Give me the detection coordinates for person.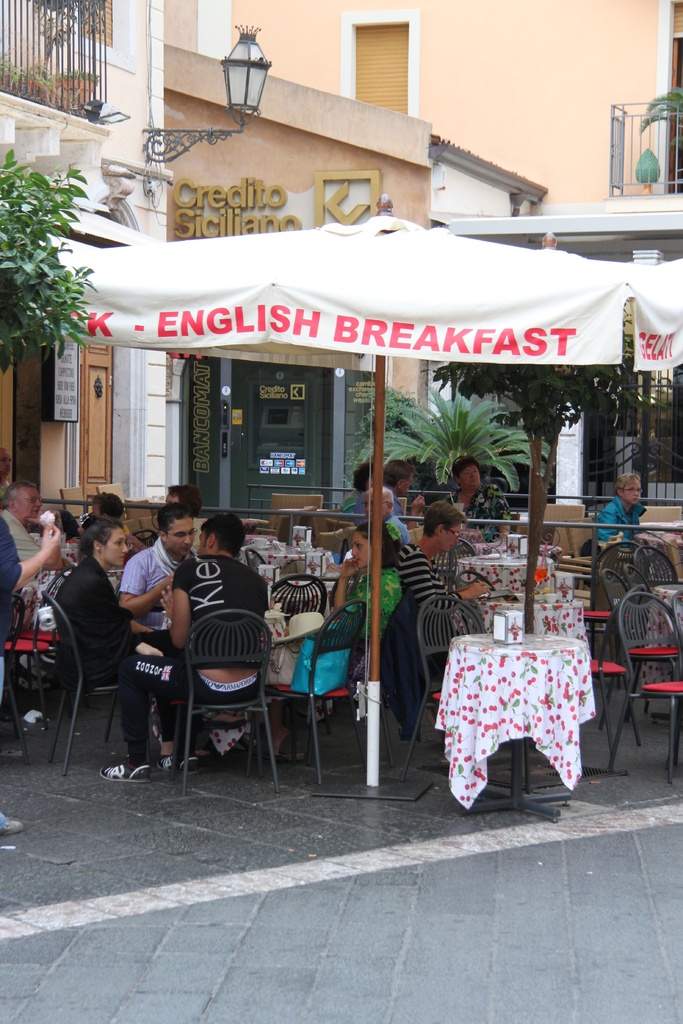
region(595, 473, 645, 550).
